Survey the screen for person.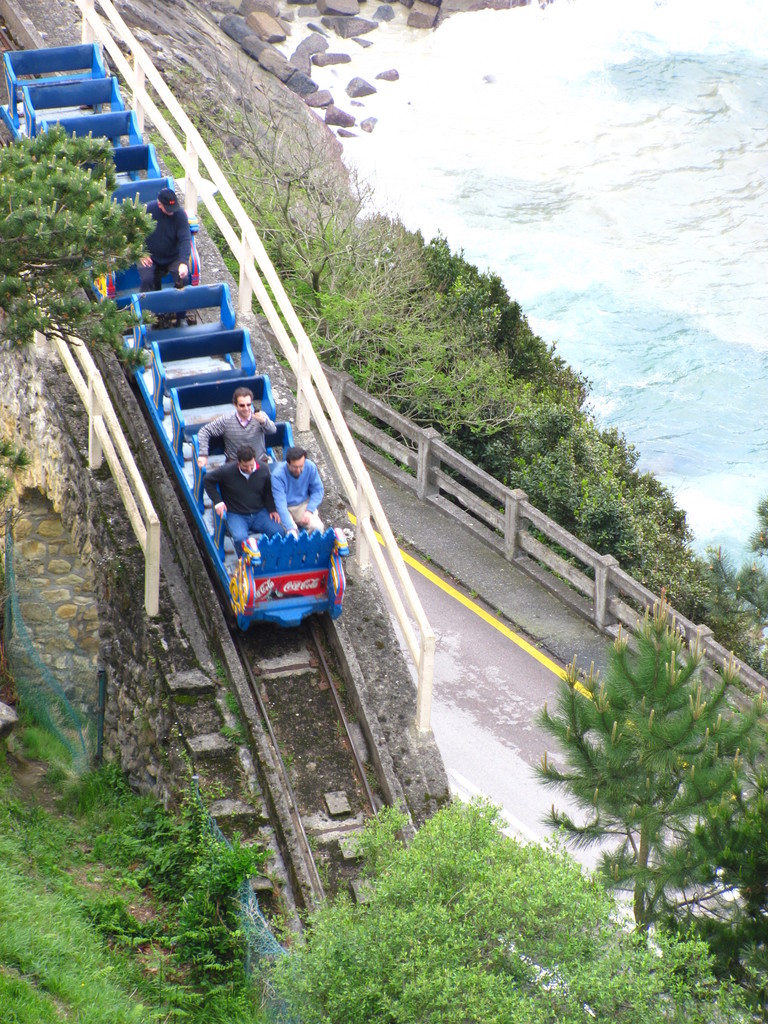
Survey found: [left=273, top=449, right=325, bottom=540].
